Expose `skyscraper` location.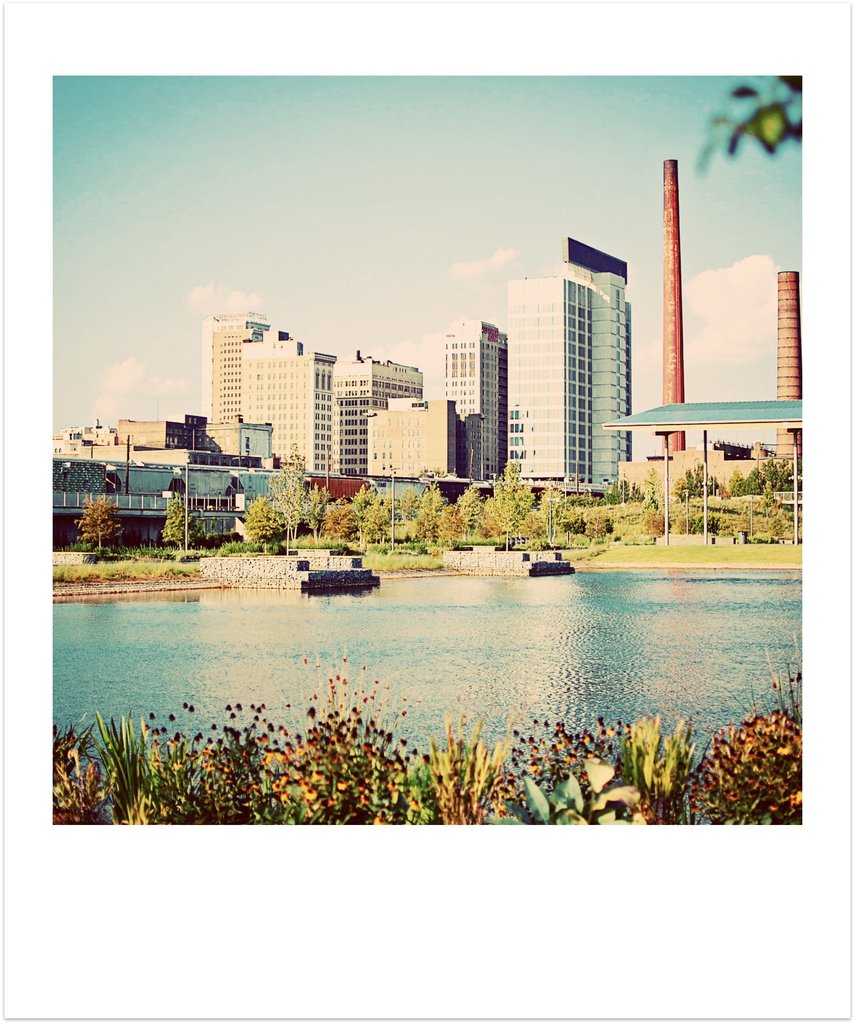
Exposed at crop(236, 326, 332, 484).
